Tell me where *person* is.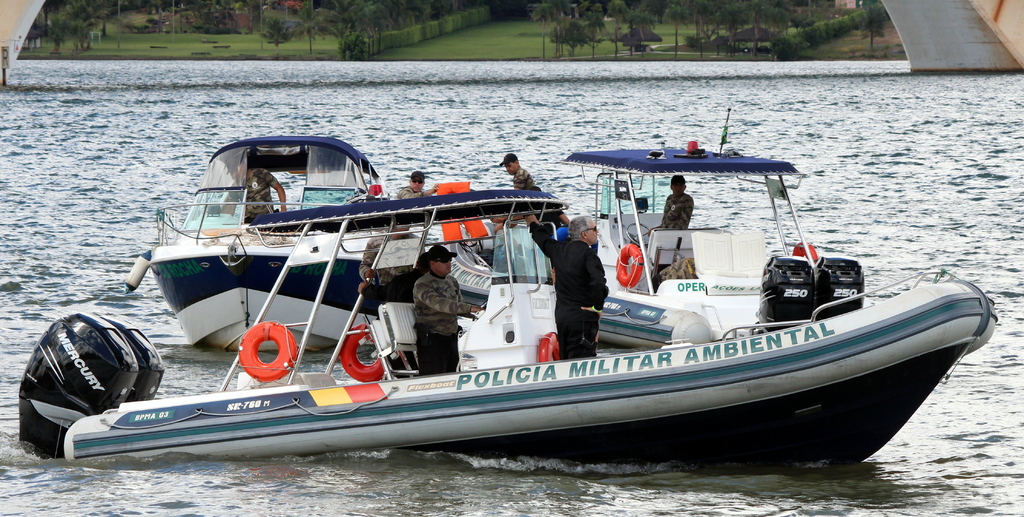
*person* is at [358,254,434,314].
